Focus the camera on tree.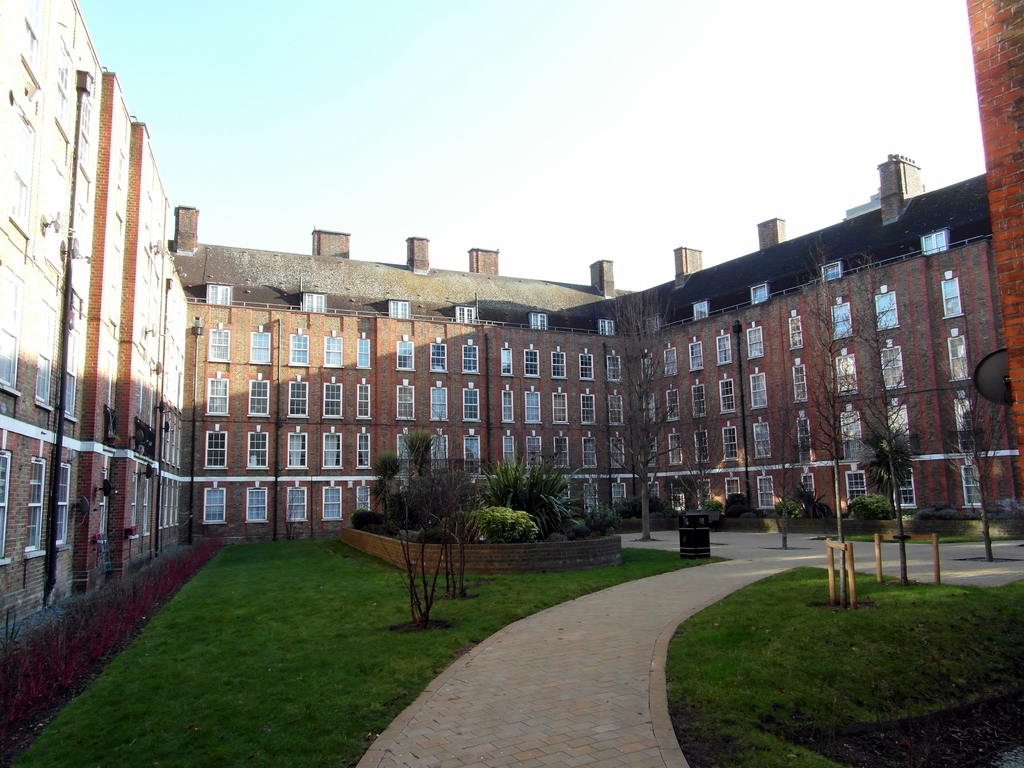
Focus region: Rect(941, 379, 999, 556).
